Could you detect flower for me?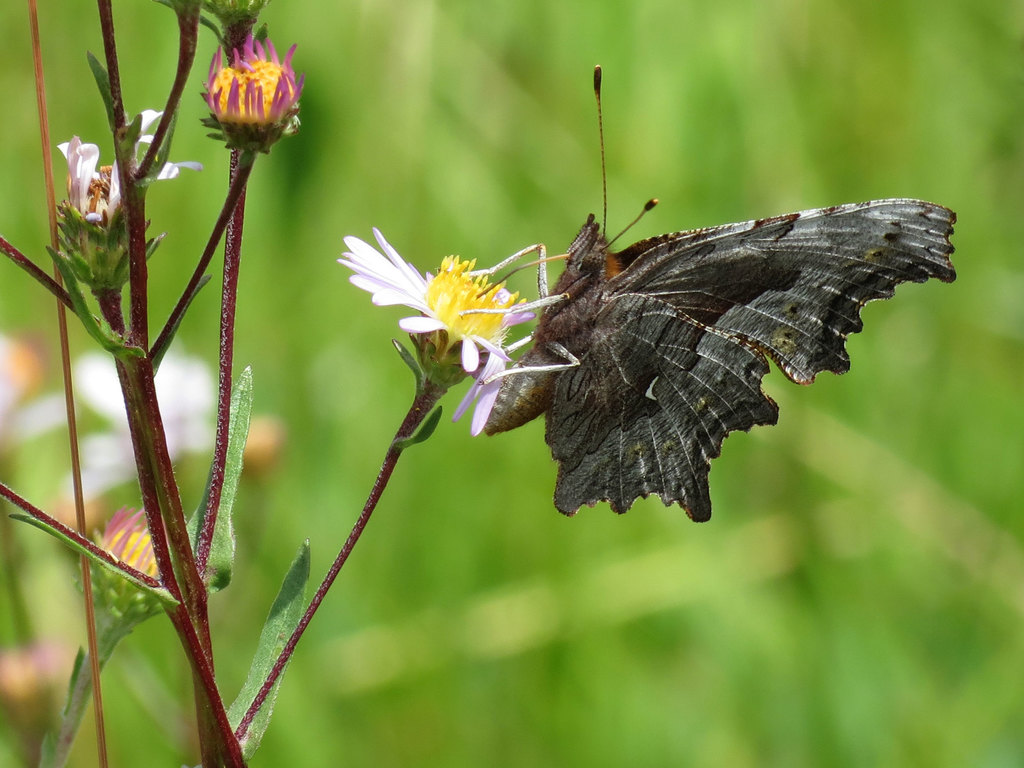
Detection result: BBox(335, 236, 510, 442).
